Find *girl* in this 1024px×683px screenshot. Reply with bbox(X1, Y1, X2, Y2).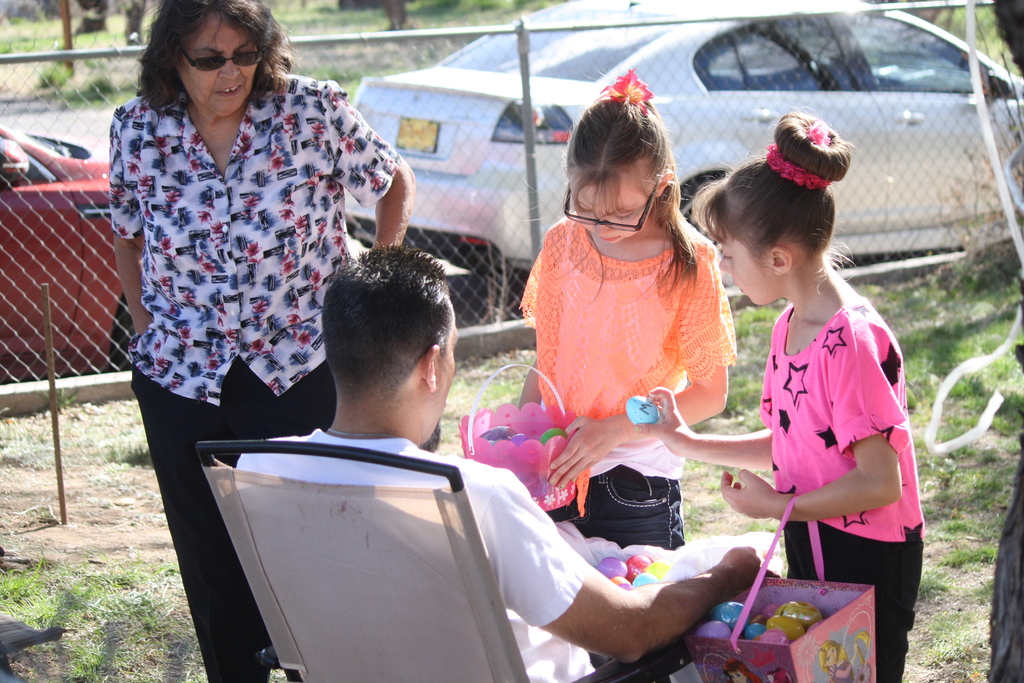
bbox(630, 105, 925, 682).
